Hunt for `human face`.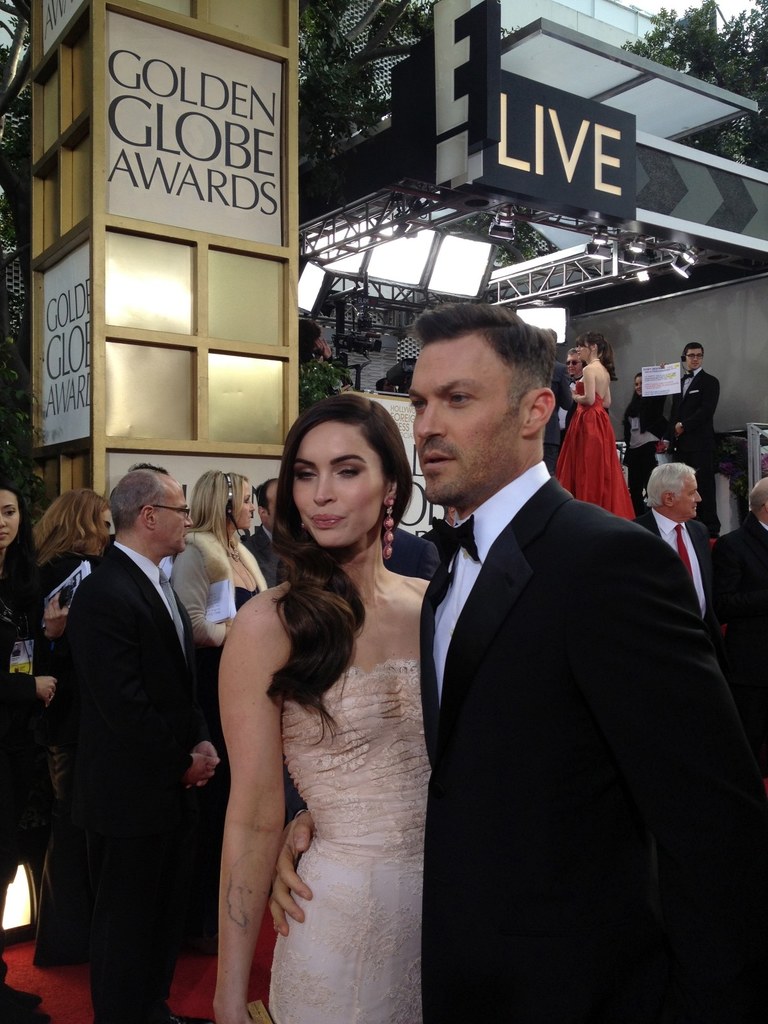
Hunted down at l=289, t=412, r=382, b=536.
